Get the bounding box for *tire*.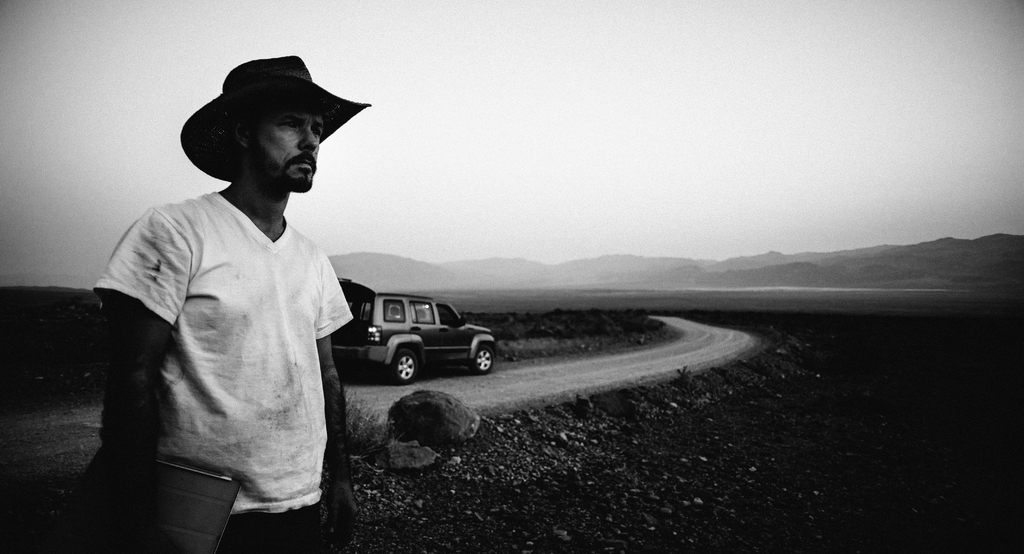
select_region(388, 352, 416, 379).
